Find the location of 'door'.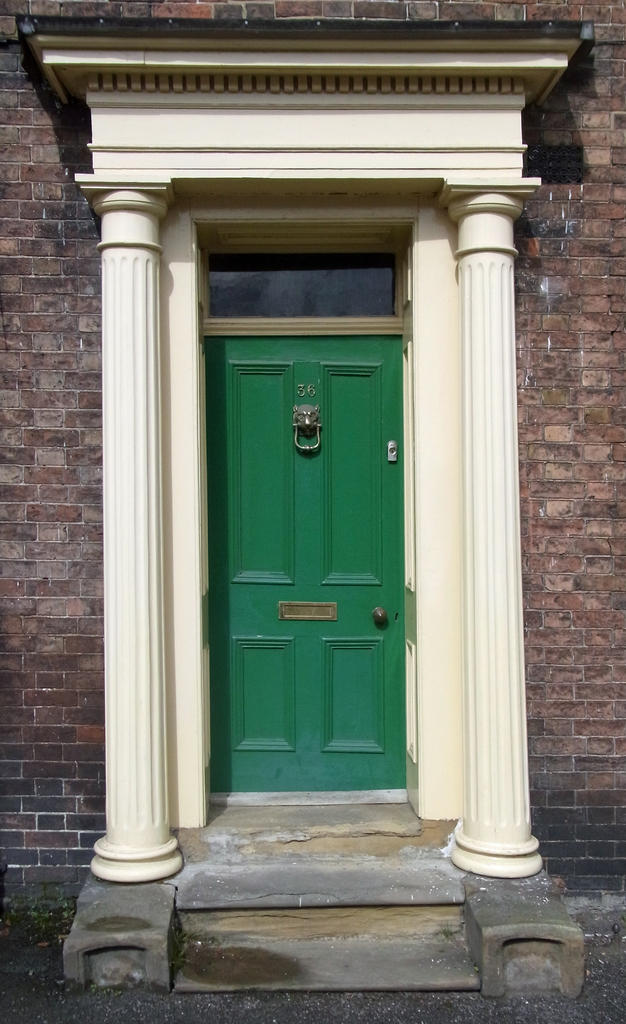
Location: 207,339,405,792.
